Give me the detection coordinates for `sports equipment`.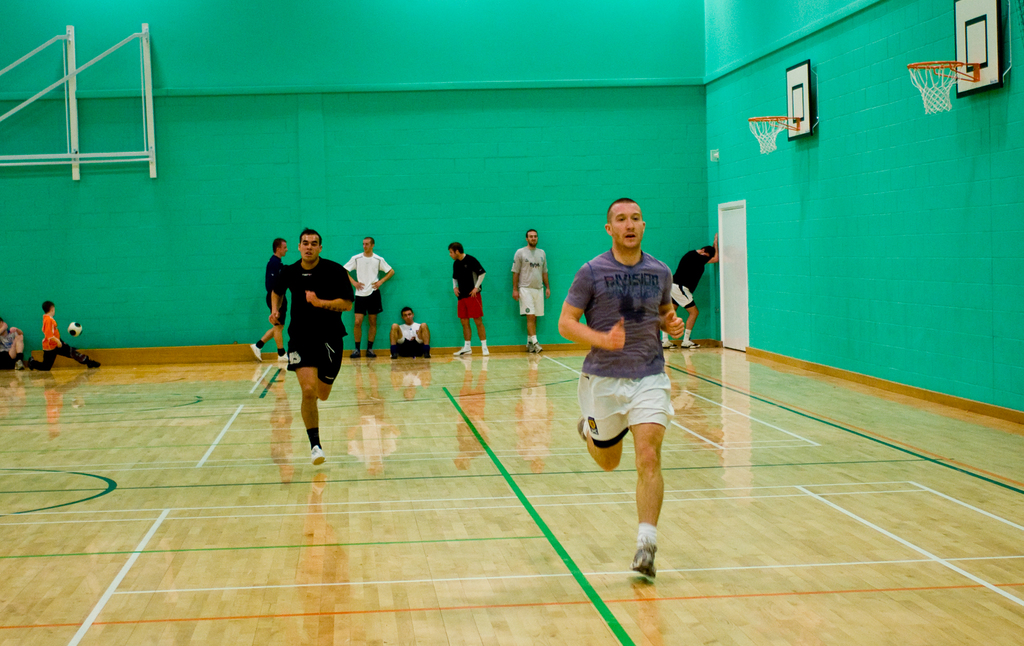
bbox(908, 0, 1018, 112).
